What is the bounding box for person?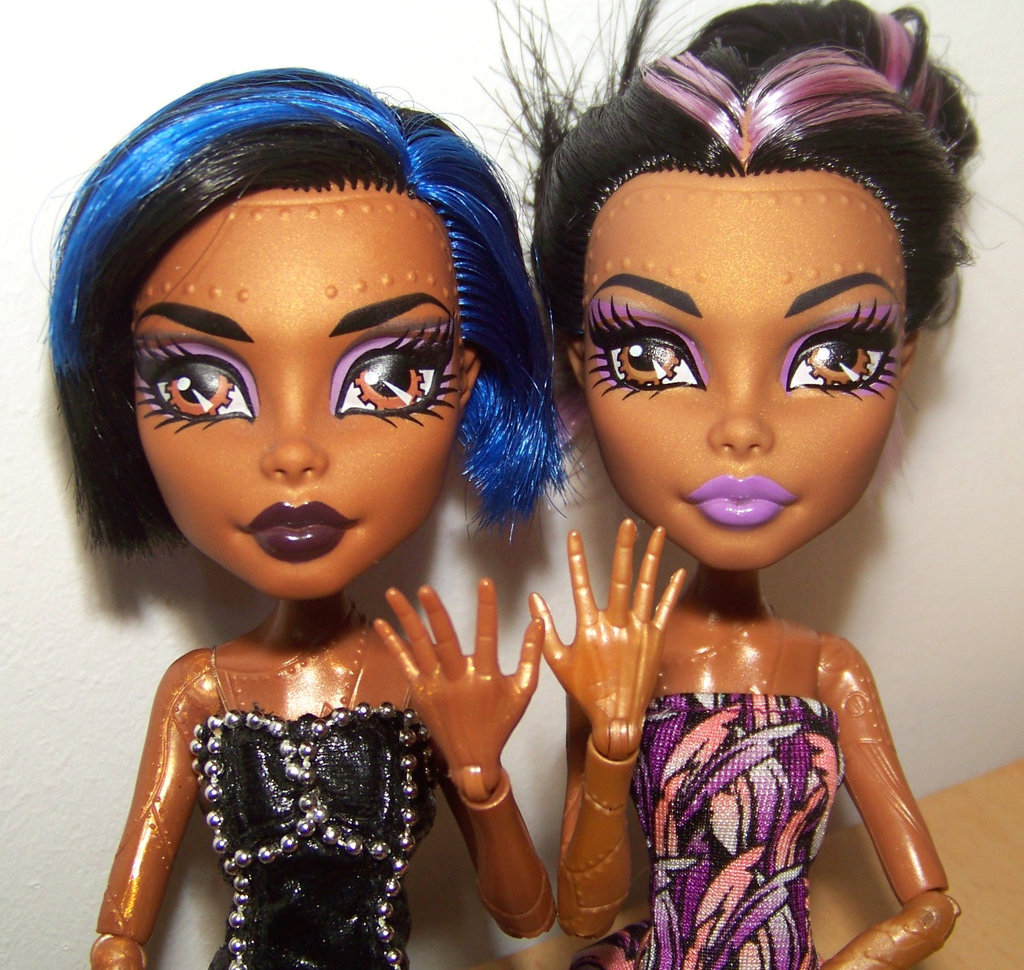
rect(38, 64, 556, 969).
